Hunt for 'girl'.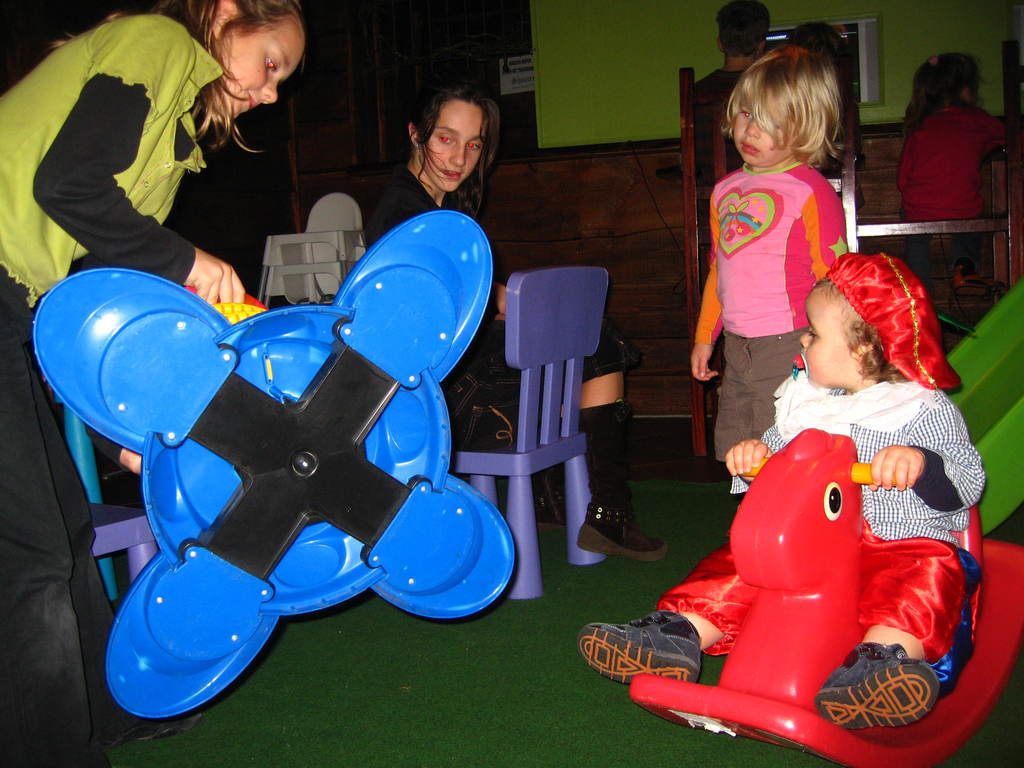
Hunted down at Rect(0, 1, 310, 765).
